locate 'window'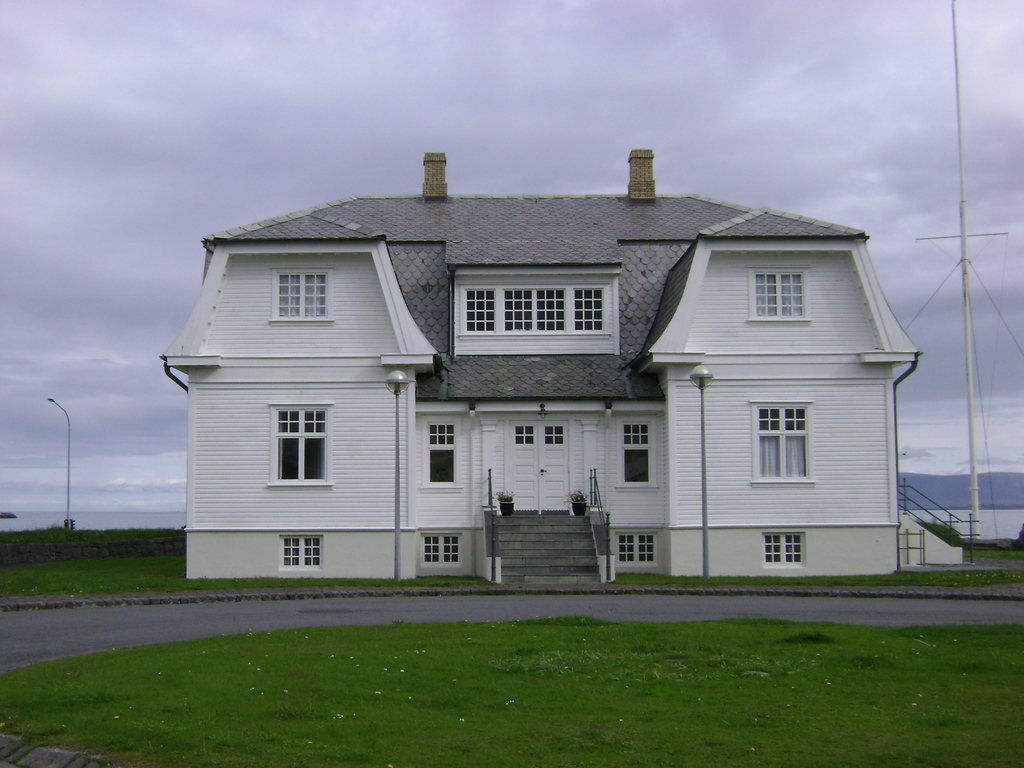
crop(616, 533, 659, 566)
